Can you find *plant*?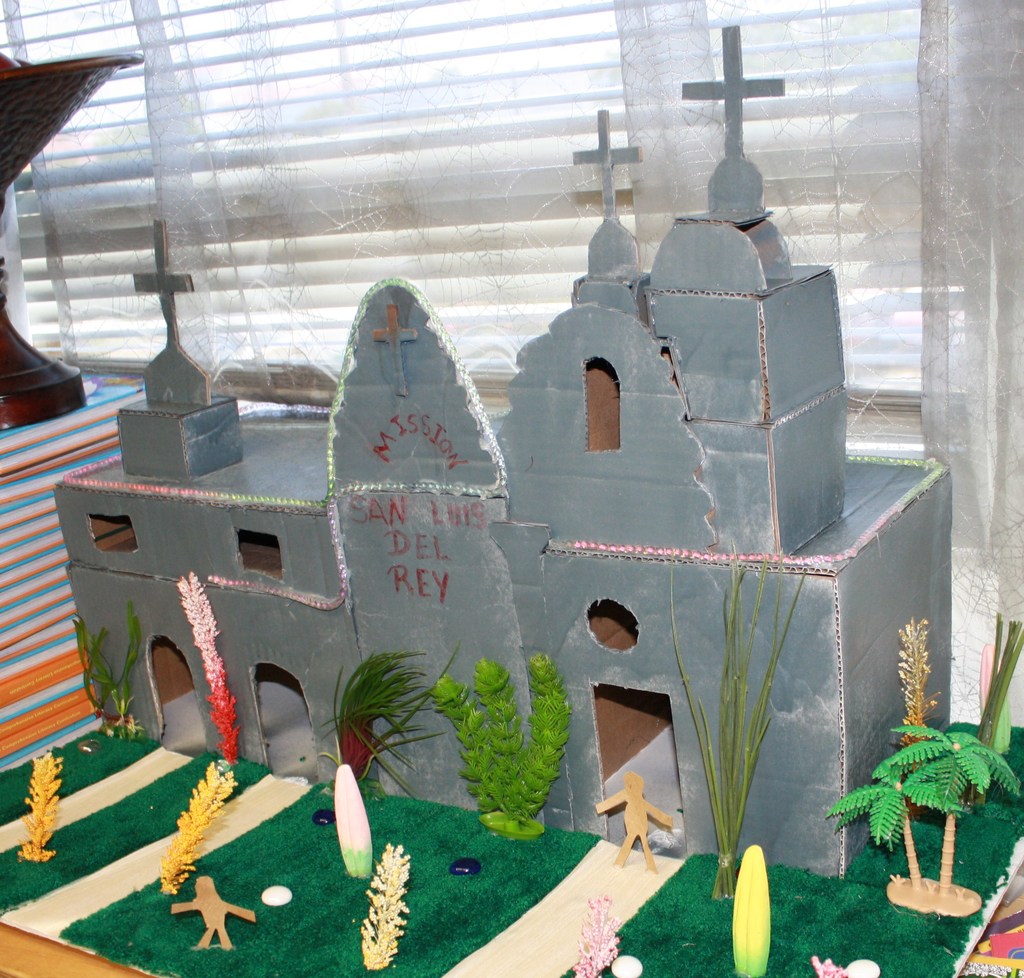
Yes, bounding box: (x1=894, y1=611, x2=927, y2=822).
